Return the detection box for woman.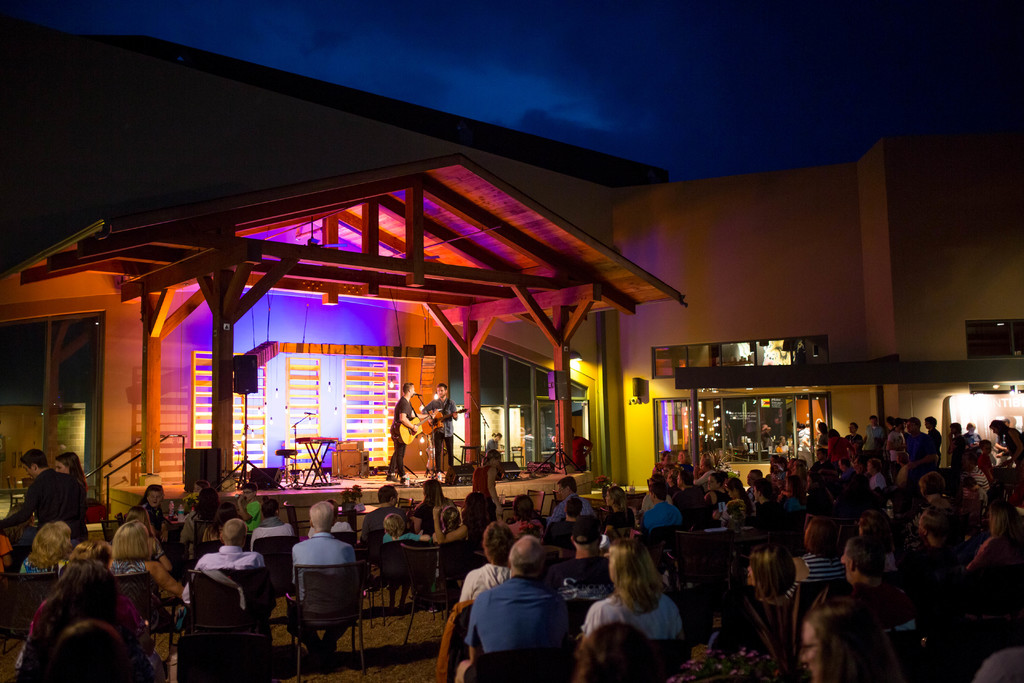
[129, 477, 168, 539].
